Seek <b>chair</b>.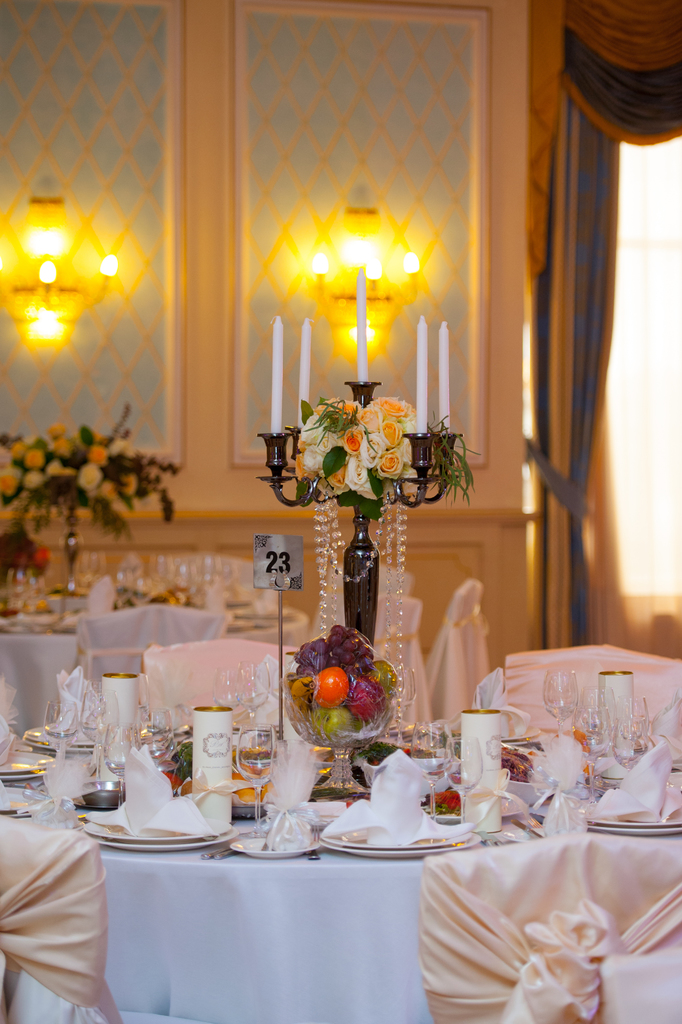
[left=0, top=812, right=120, bottom=1023].
